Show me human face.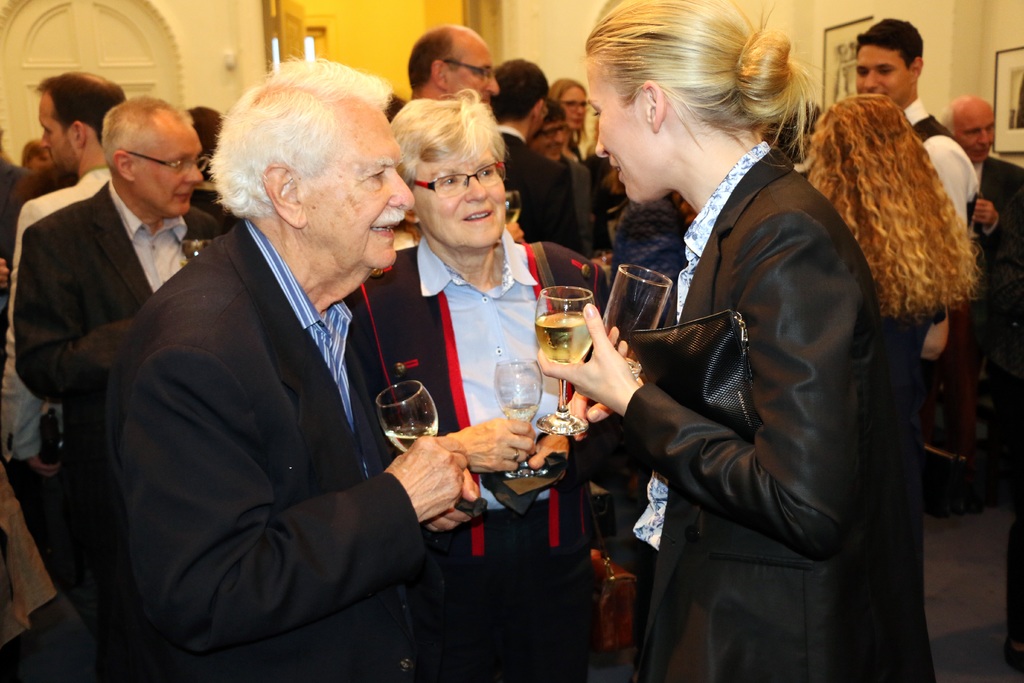
human face is here: BBox(137, 126, 198, 217).
